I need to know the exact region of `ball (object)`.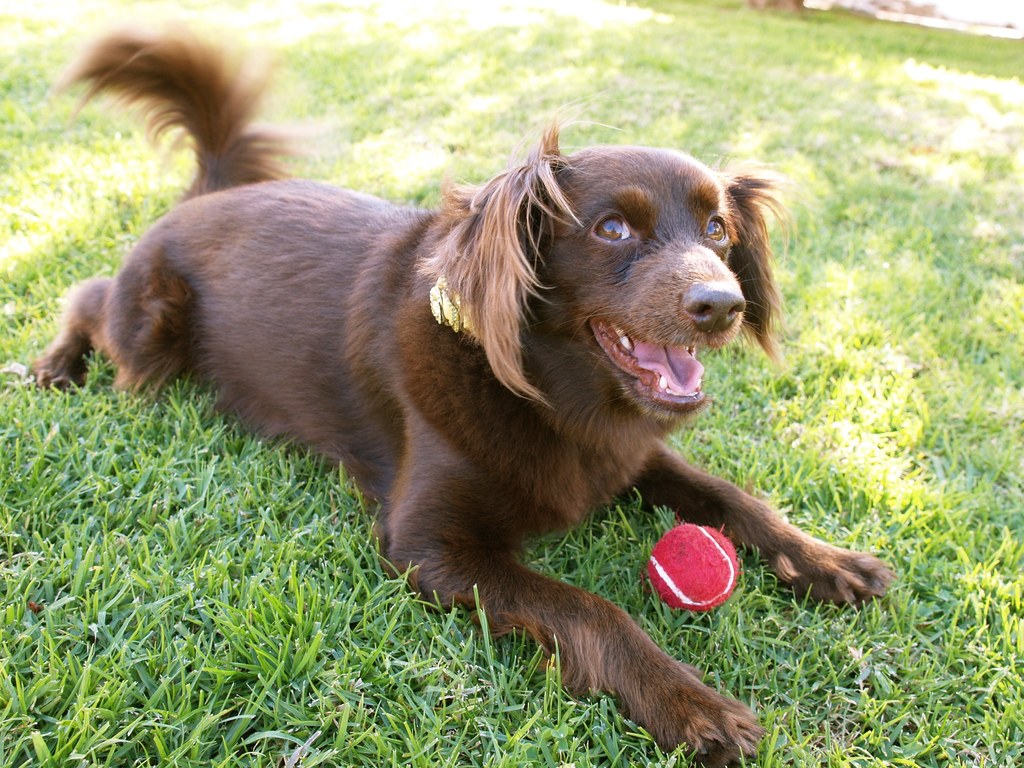
Region: [637,523,738,614].
